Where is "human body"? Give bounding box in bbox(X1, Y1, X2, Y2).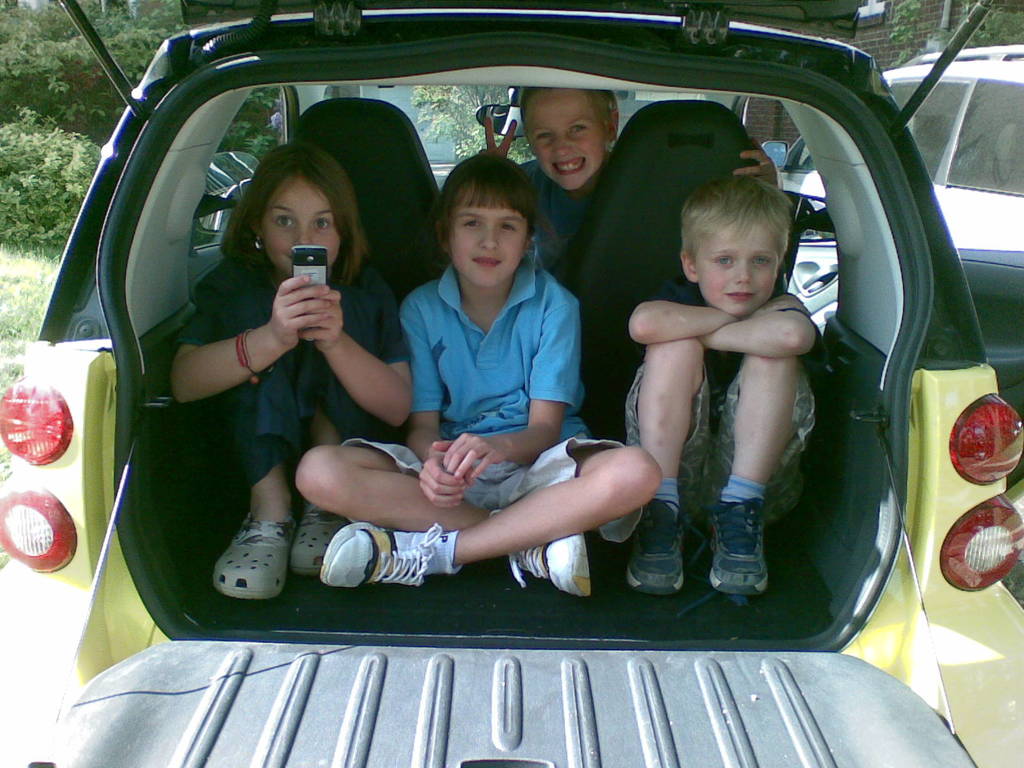
bbox(165, 259, 408, 594).
